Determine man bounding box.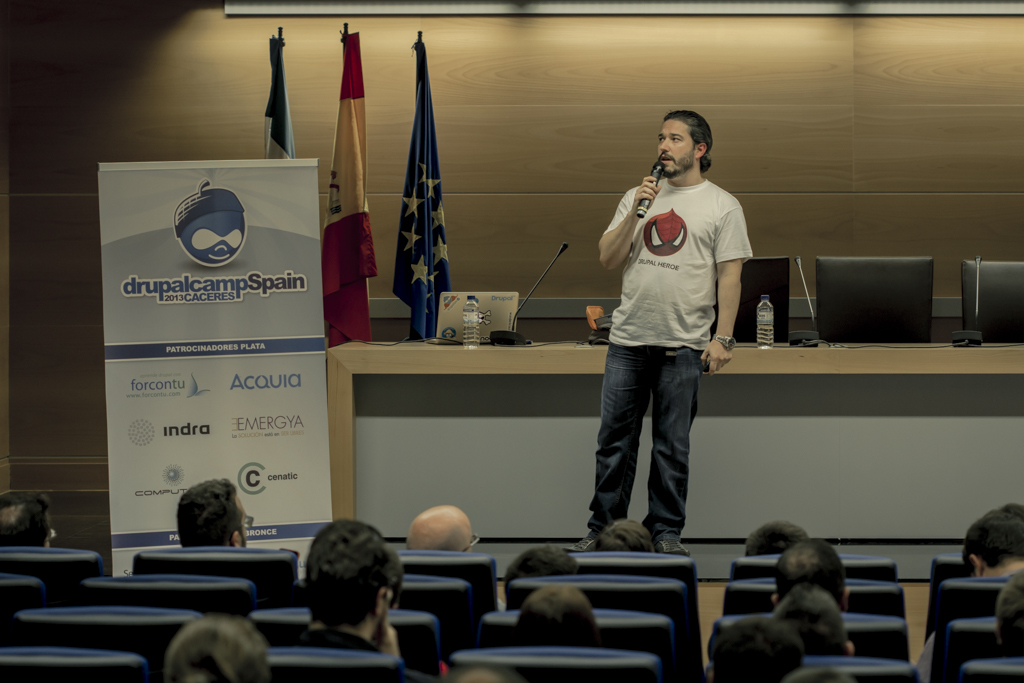
Determined: (left=912, top=506, right=1023, bottom=682).
